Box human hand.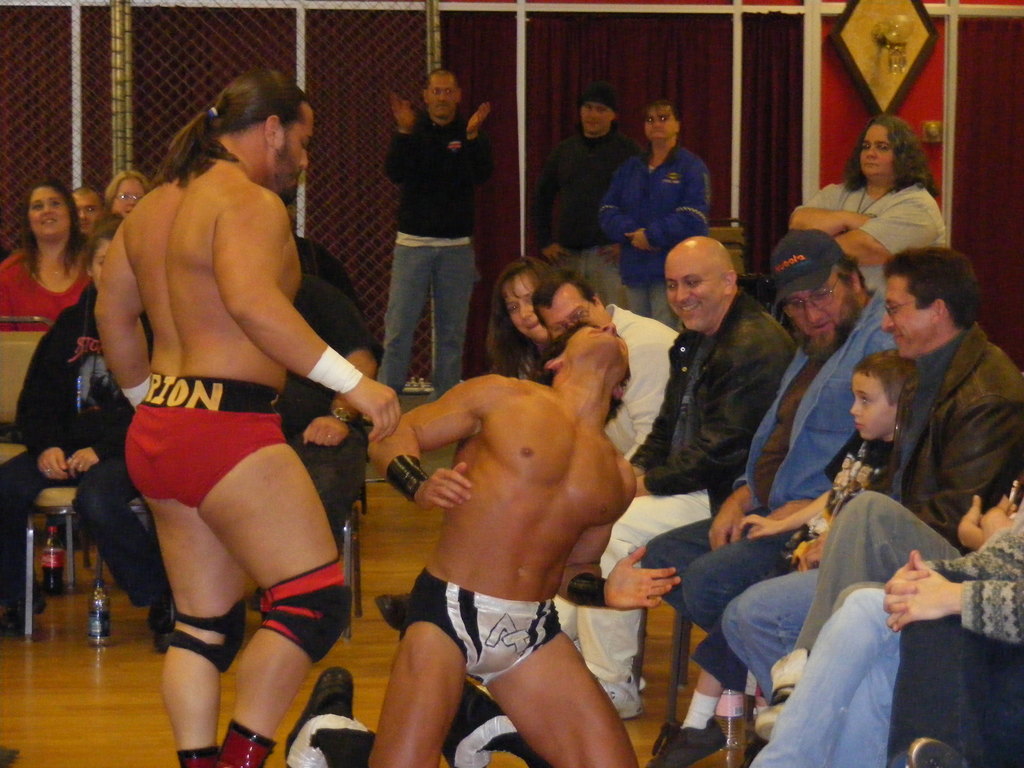
<box>63,447,100,484</box>.
